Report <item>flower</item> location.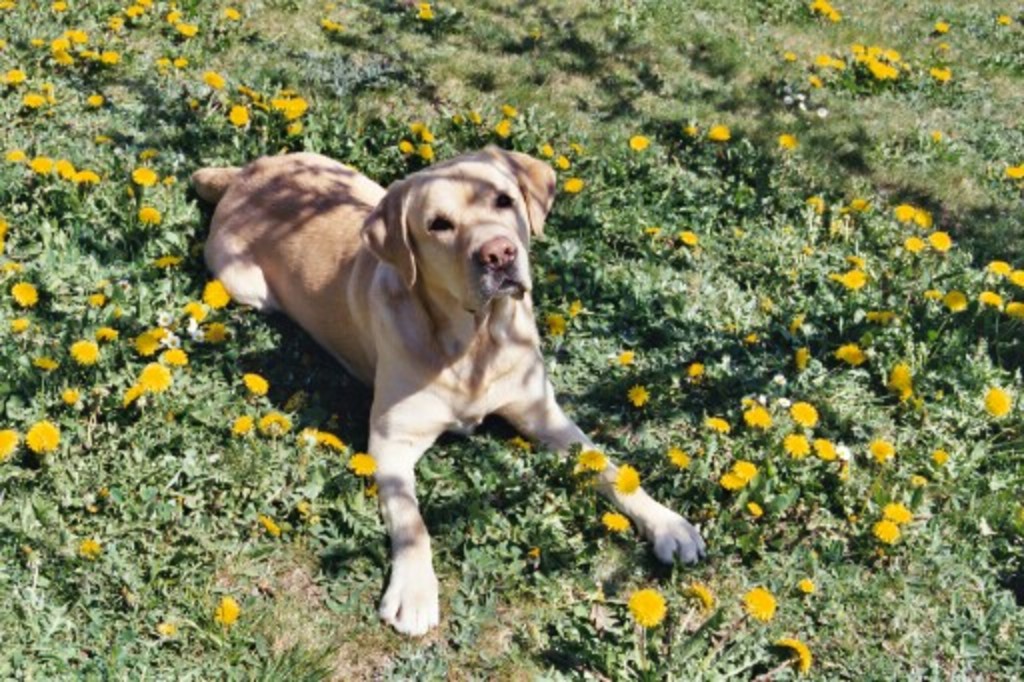
Report: locate(684, 584, 712, 610).
